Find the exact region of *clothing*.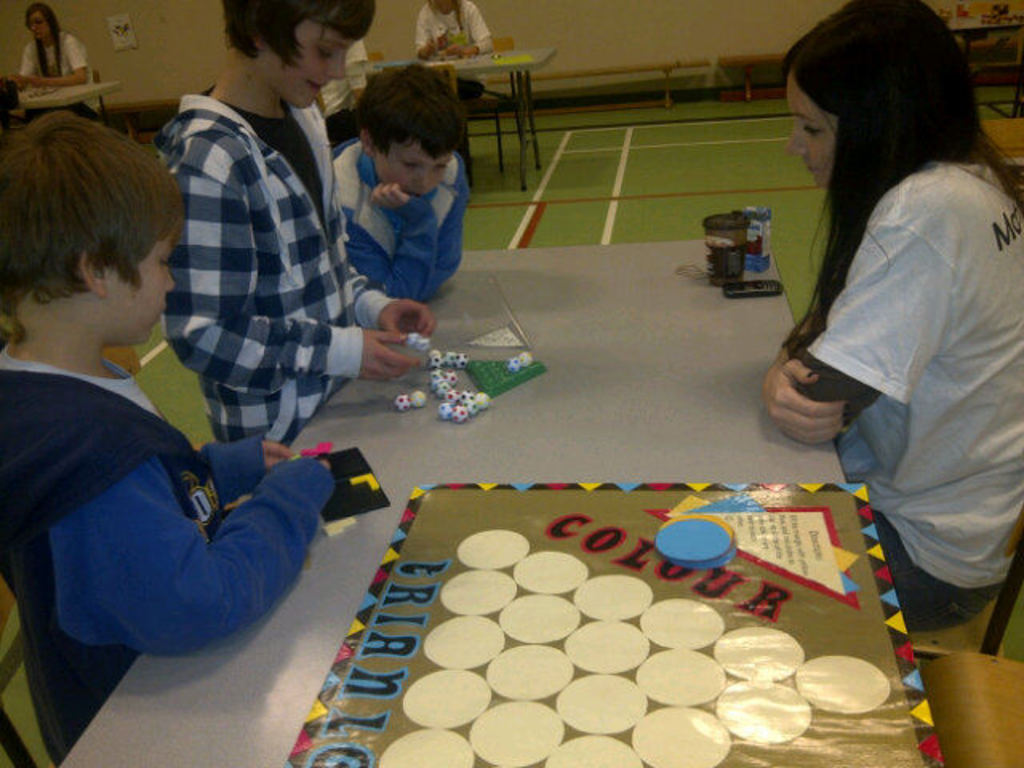
Exact region: crop(0, 342, 333, 765).
